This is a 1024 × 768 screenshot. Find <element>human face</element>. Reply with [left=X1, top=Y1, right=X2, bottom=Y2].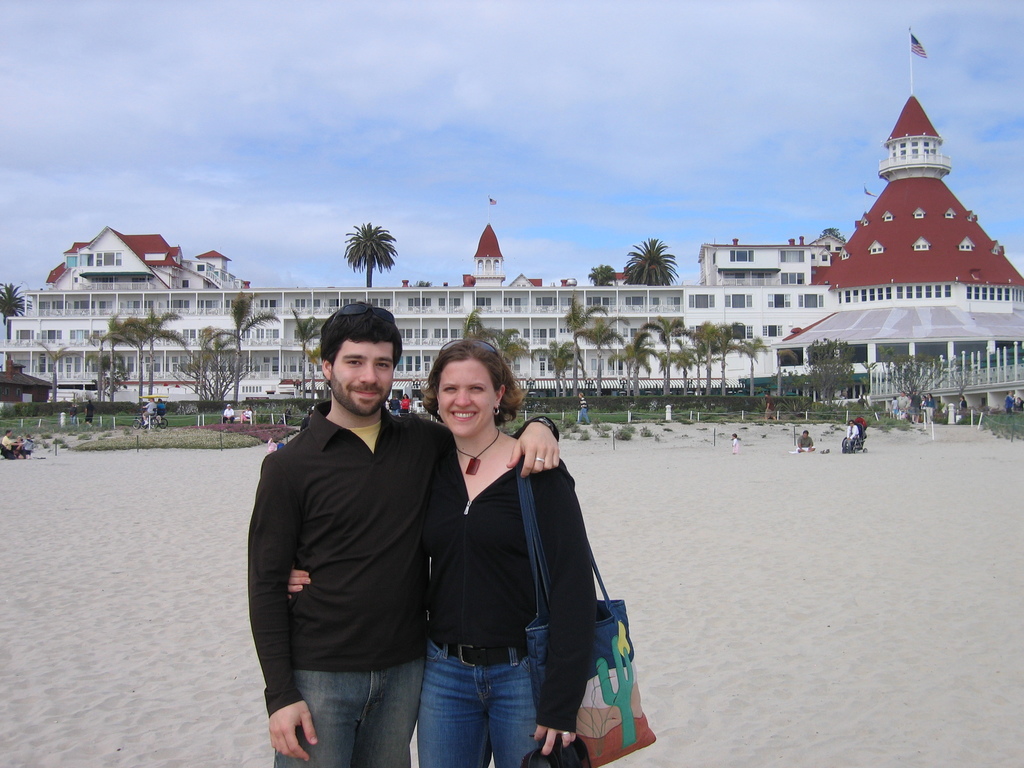
[left=435, top=354, right=500, bottom=441].
